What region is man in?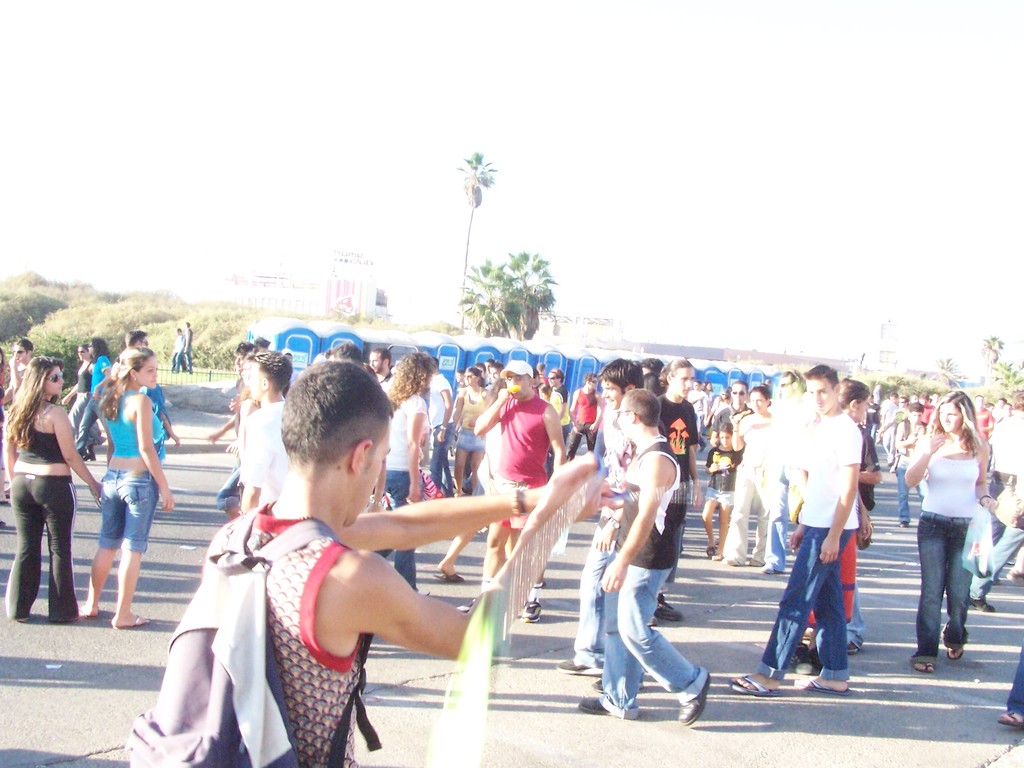
[left=170, top=326, right=186, bottom=367].
